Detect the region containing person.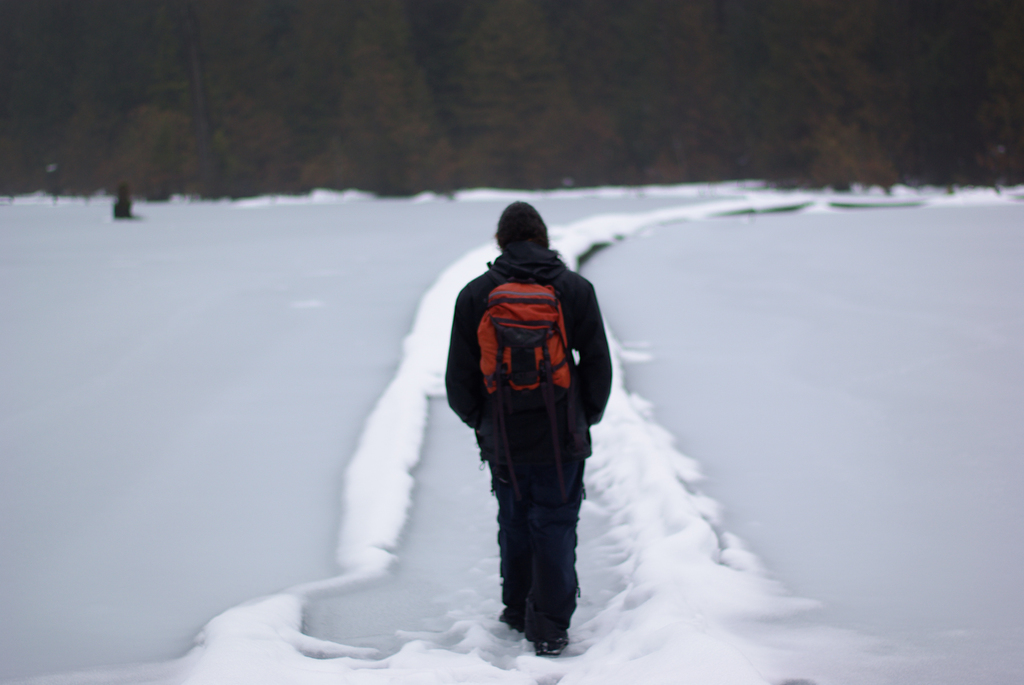
Rect(447, 191, 610, 657).
